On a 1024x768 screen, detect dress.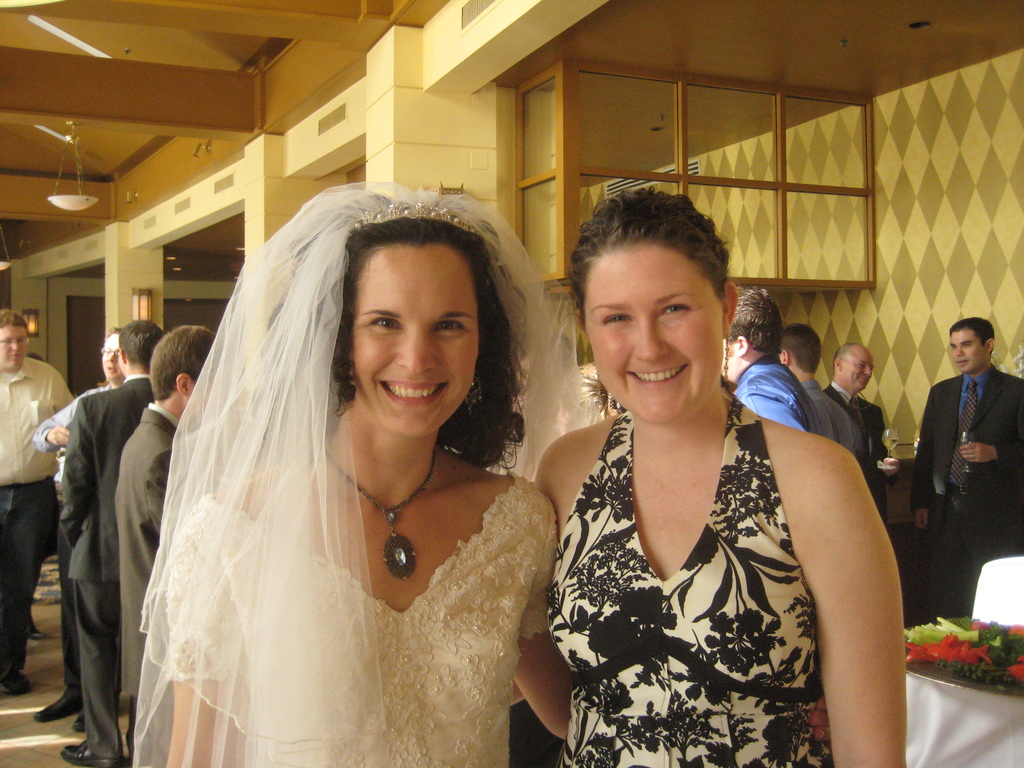
(165, 477, 562, 767).
